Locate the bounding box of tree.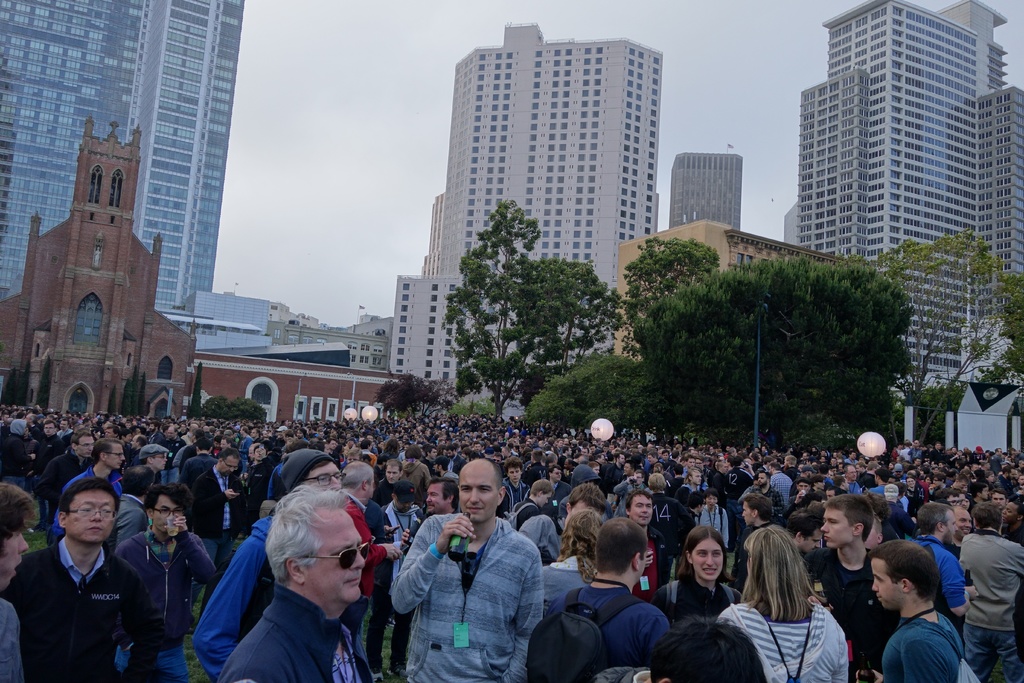
Bounding box: 522,348,653,431.
